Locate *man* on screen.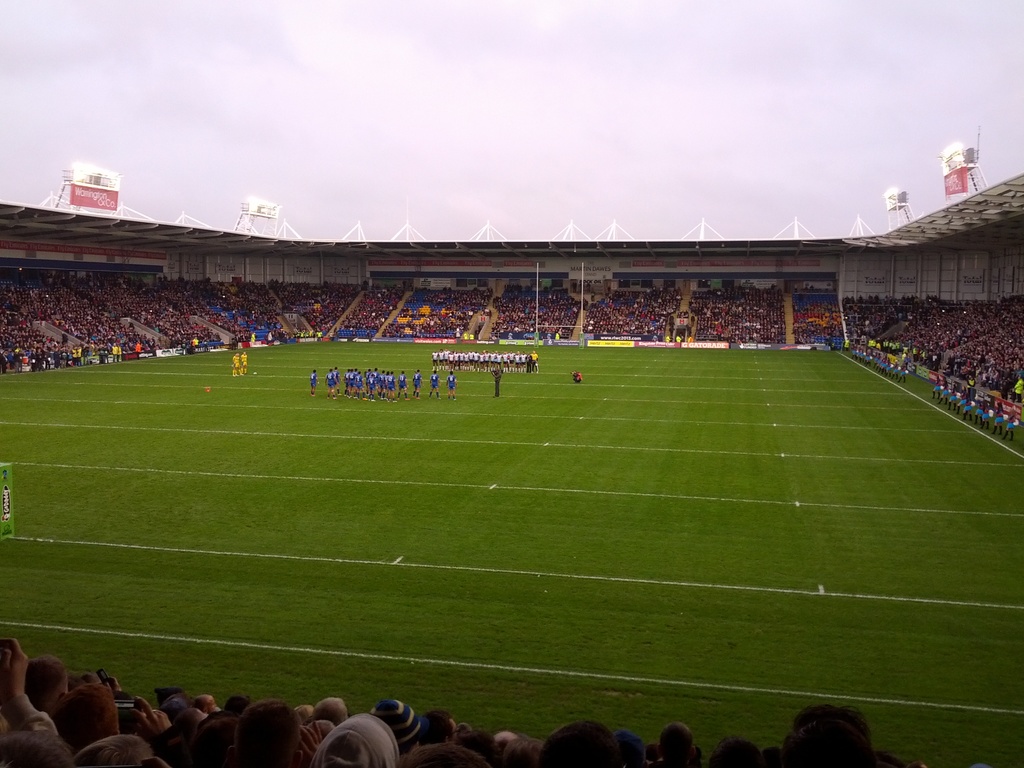
On screen at pyautogui.locateOnScreen(107, 340, 118, 362).
